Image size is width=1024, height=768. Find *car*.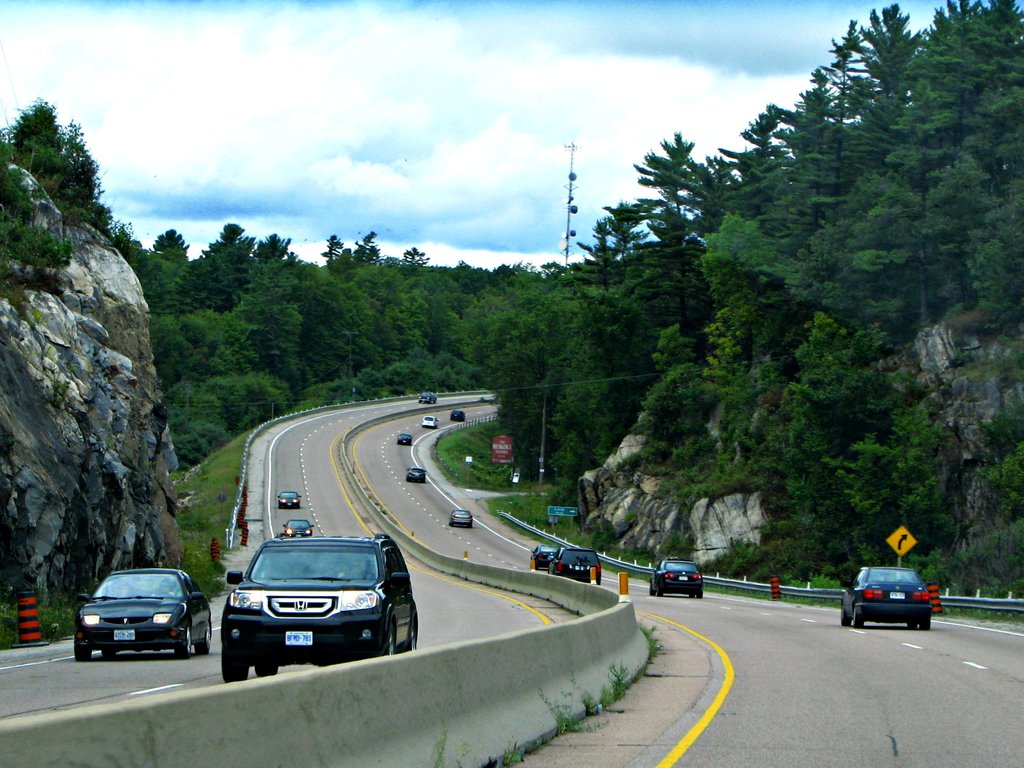
(531, 548, 553, 573).
